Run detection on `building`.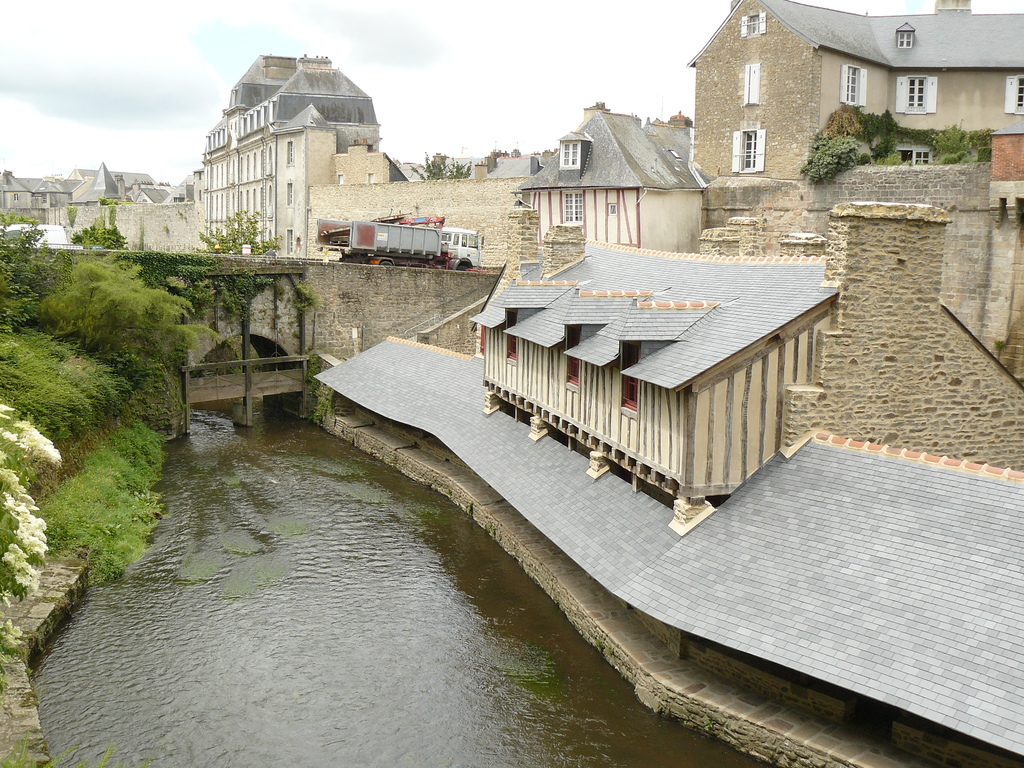
Result: {"left": 0, "top": 166, "right": 199, "bottom": 252}.
